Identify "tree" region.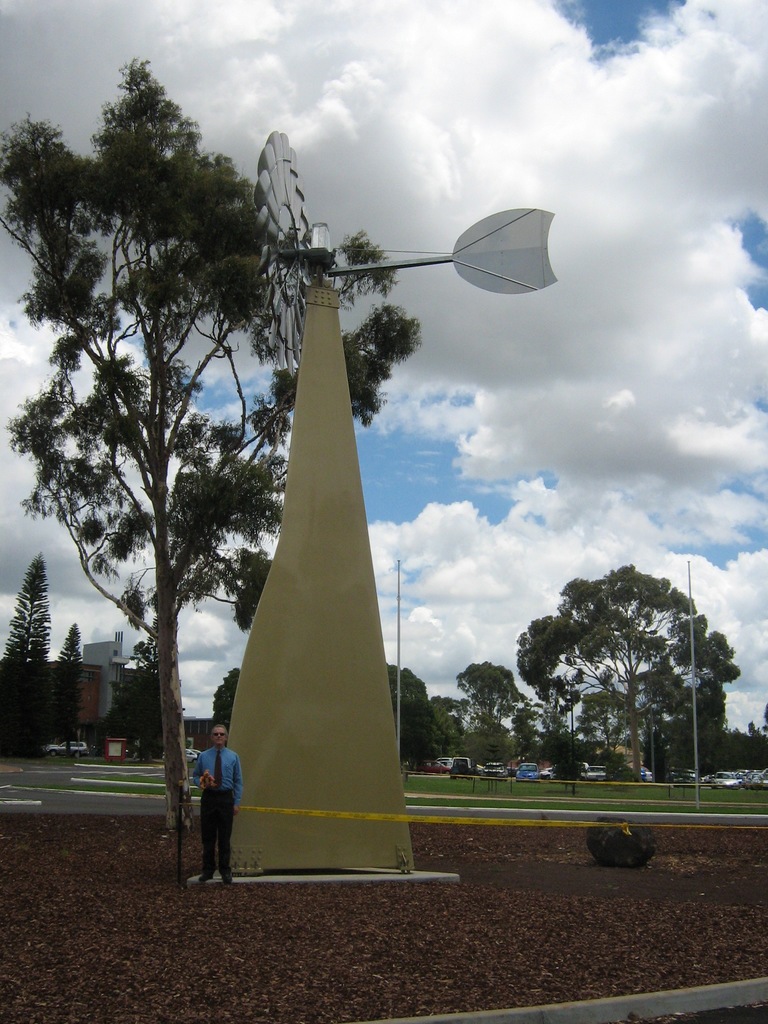
Region: (730,704,767,772).
